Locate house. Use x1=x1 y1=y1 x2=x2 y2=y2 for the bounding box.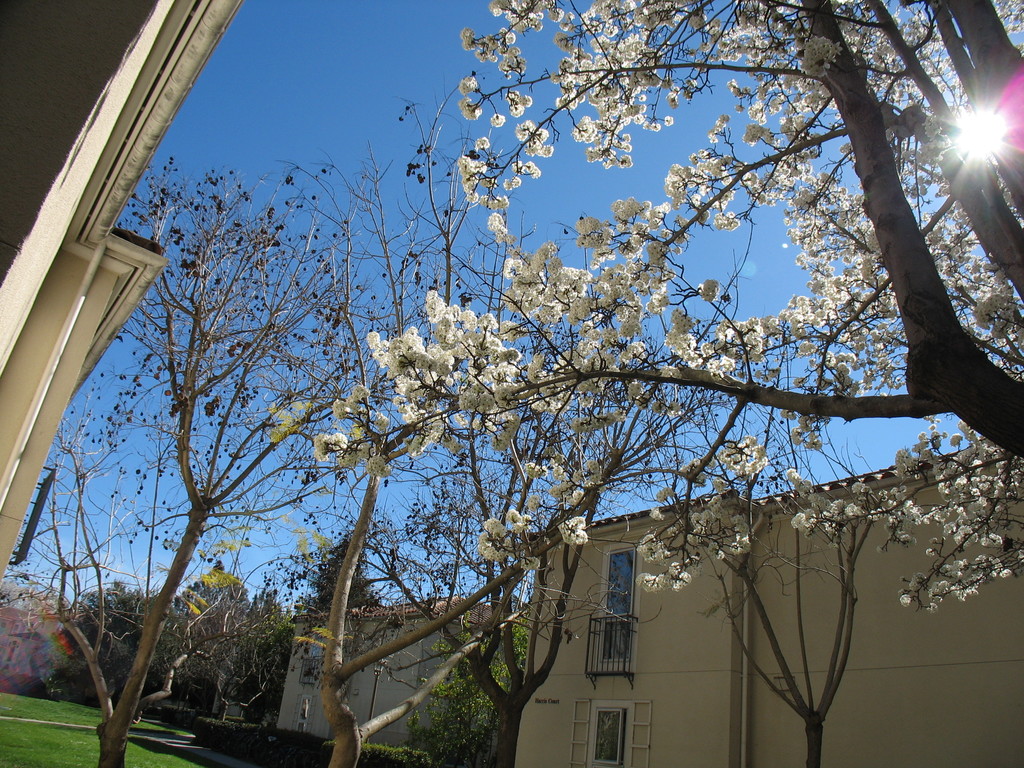
x1=511 y1=438 x2=1023 y2=767.
